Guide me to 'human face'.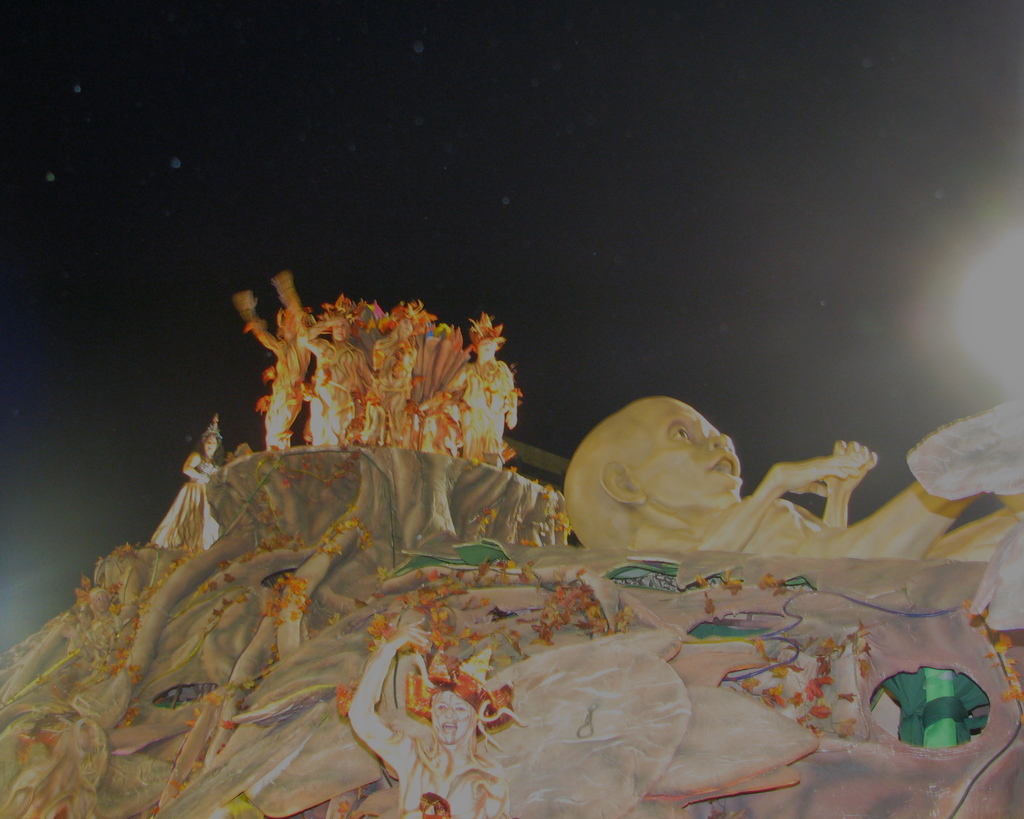
Guidance: box(333, 321, 348, 343).
